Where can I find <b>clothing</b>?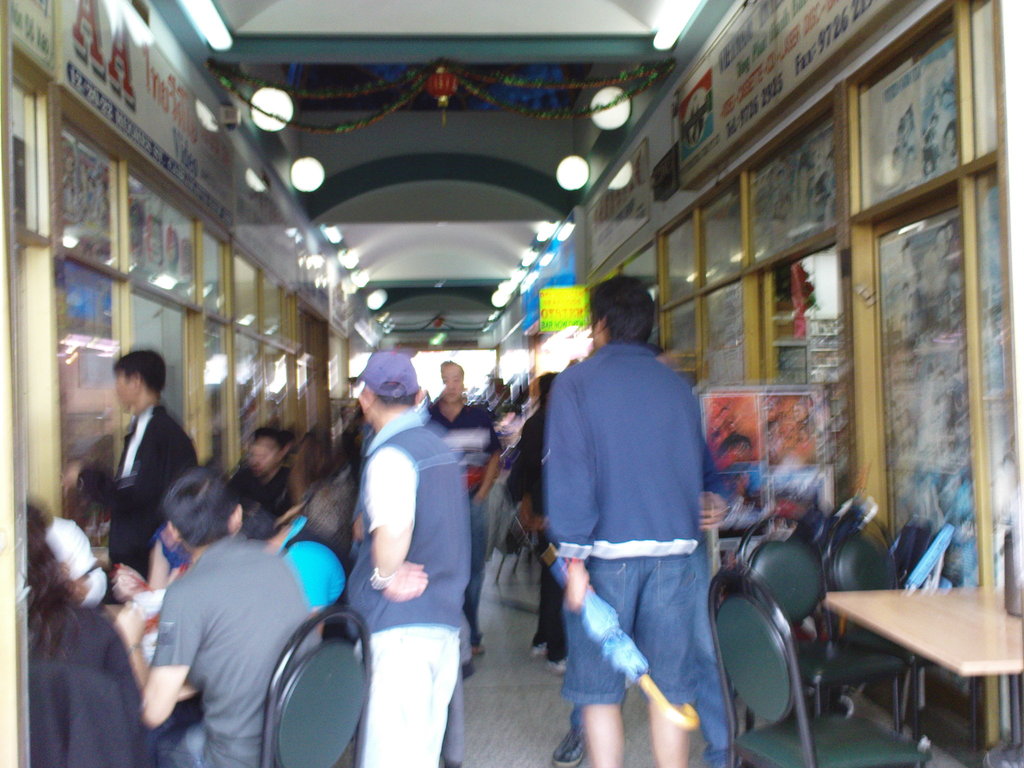
You can find it at (545,339,705,706).
